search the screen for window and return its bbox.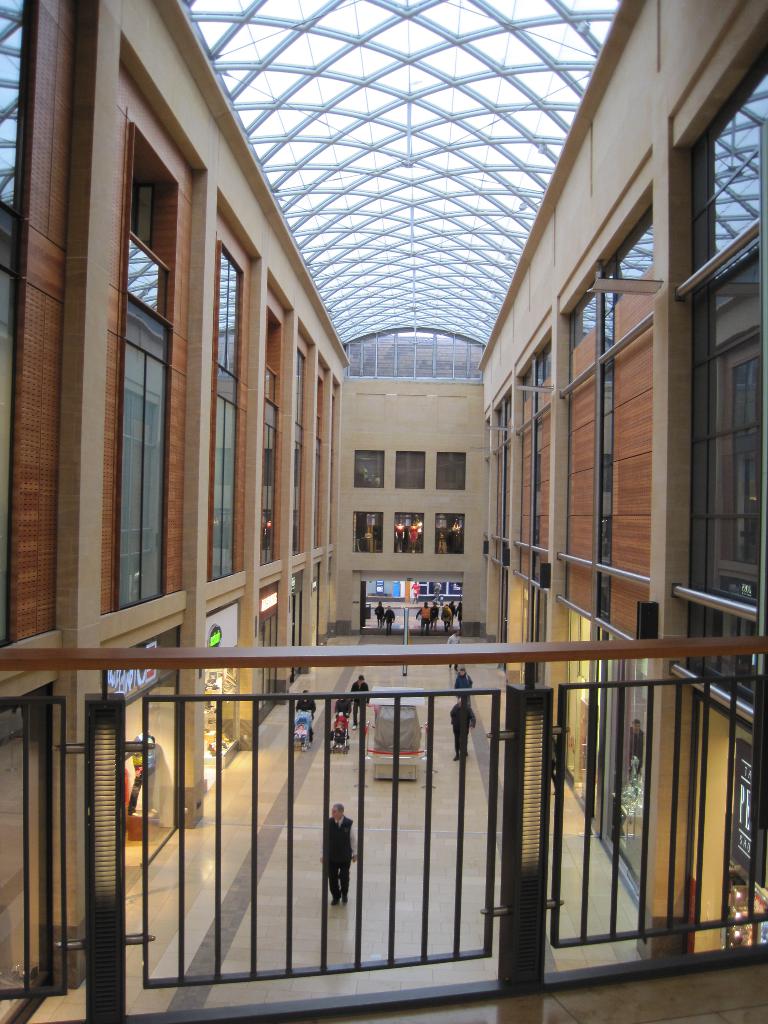
Found: (118,295,167,601).
